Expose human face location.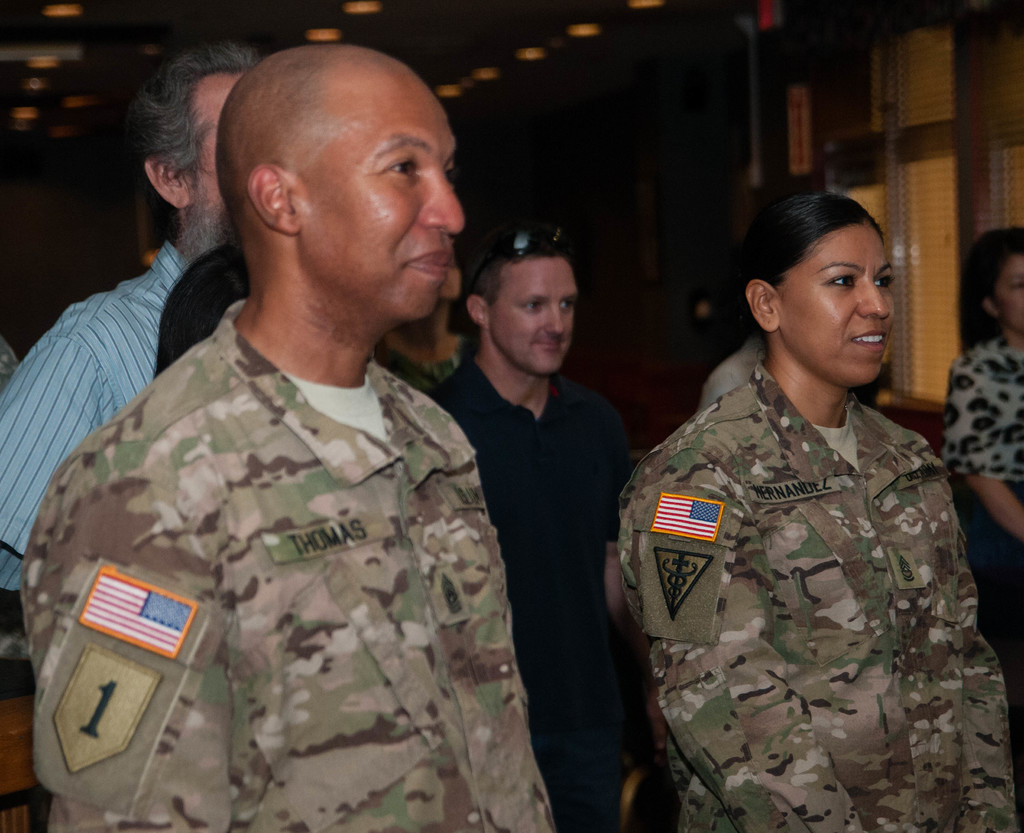
Exposed at (left=296, top=65, right=463, bottom=321).
